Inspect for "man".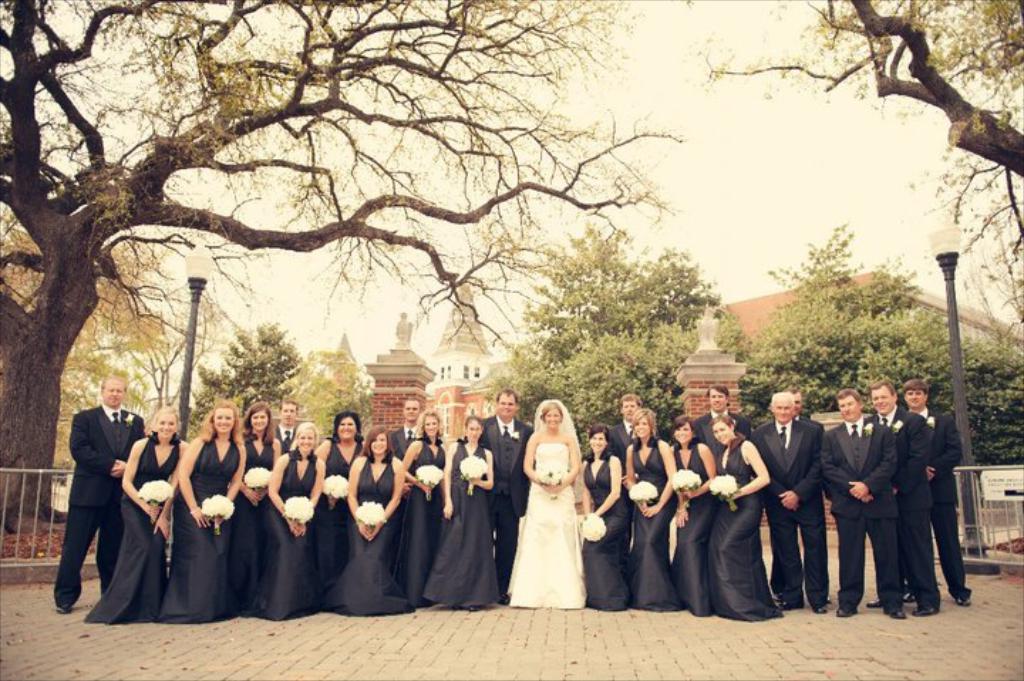
Inspection: left=50, top=370, right=151, bottom=628.
